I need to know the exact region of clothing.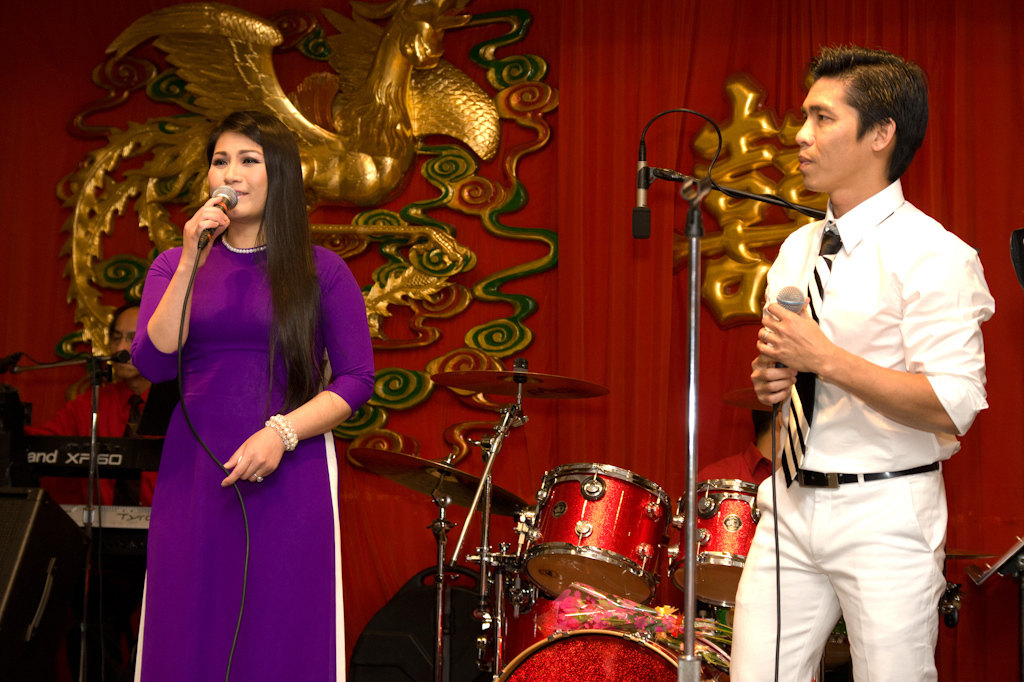
Region: x1=728 y1=176 x2=992 y2=681.
